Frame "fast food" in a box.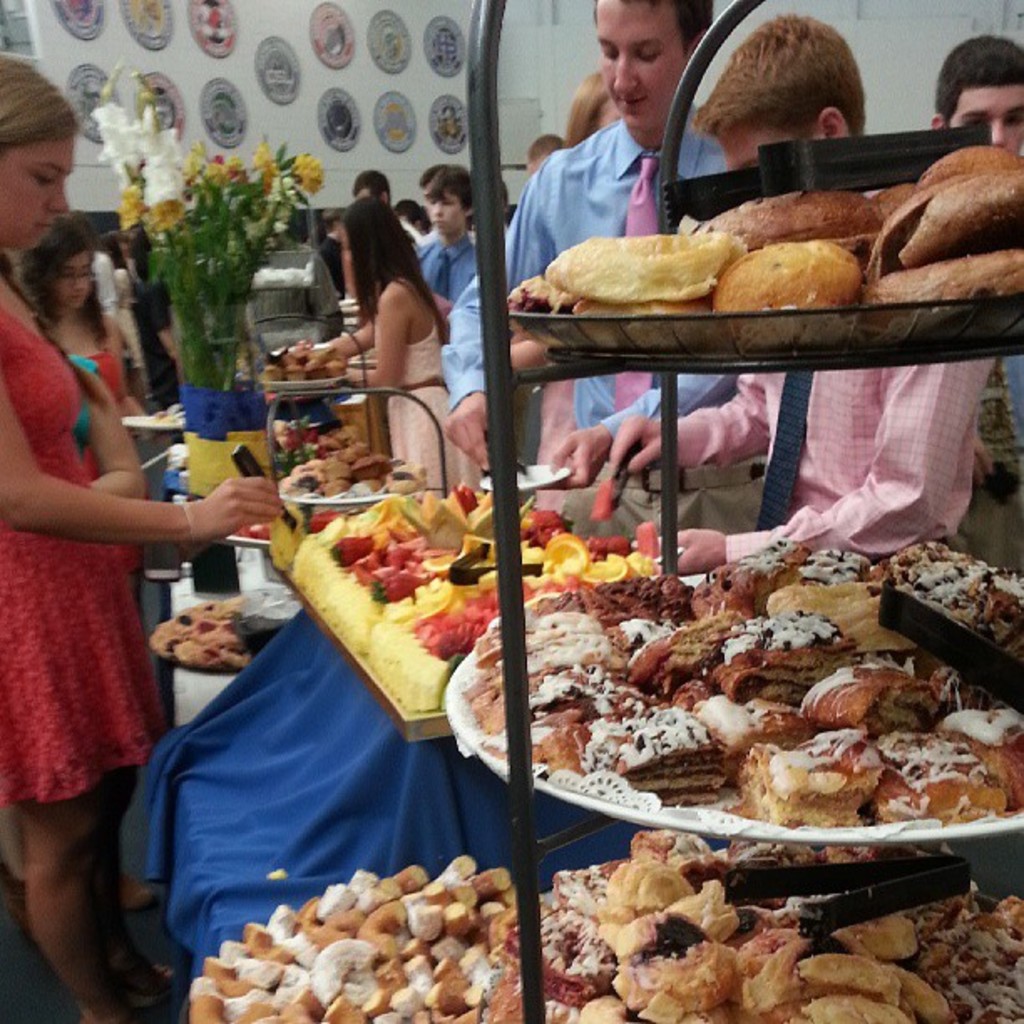
left=497, top=701, right=602, bottom=781.
